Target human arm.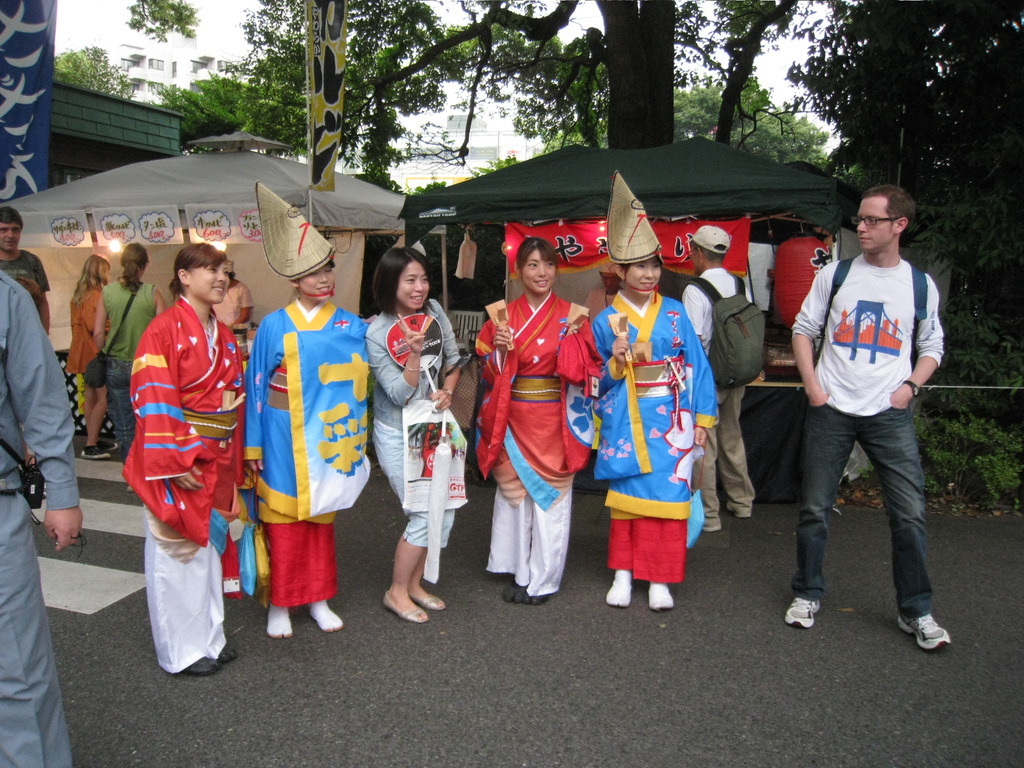
Target region: left=362, top=310, right=426, bottom=405.
